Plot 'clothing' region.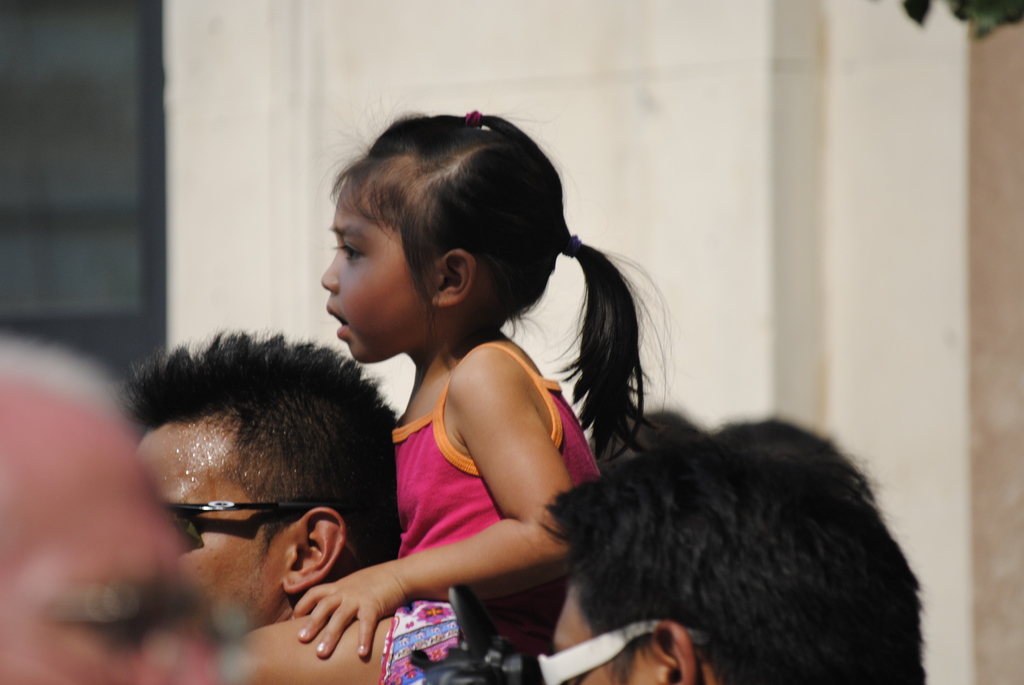
Plotted at 381, 334, 609, 684.
